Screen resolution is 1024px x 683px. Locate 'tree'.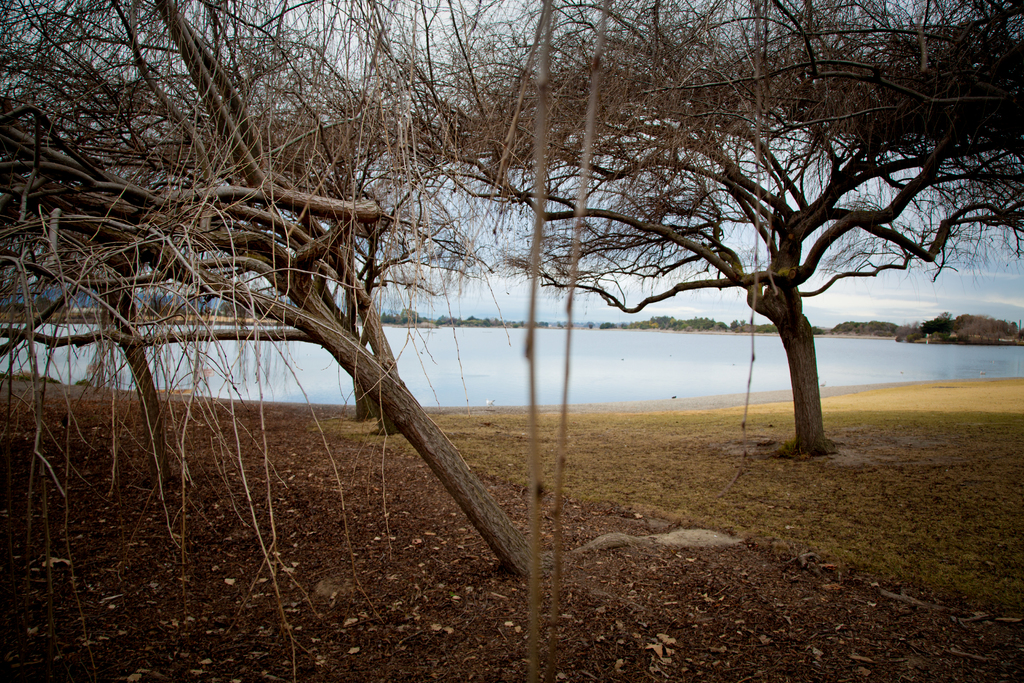
[x1=0, y1=0, x2=524, y2=566].
